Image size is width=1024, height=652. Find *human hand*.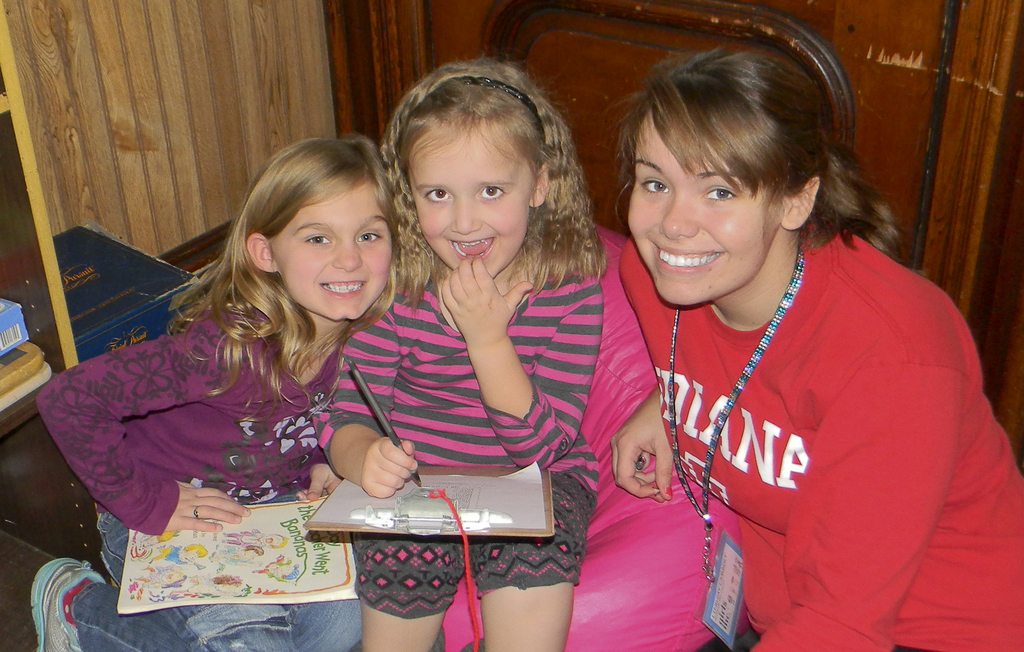
(296, 463, 344, 501).
